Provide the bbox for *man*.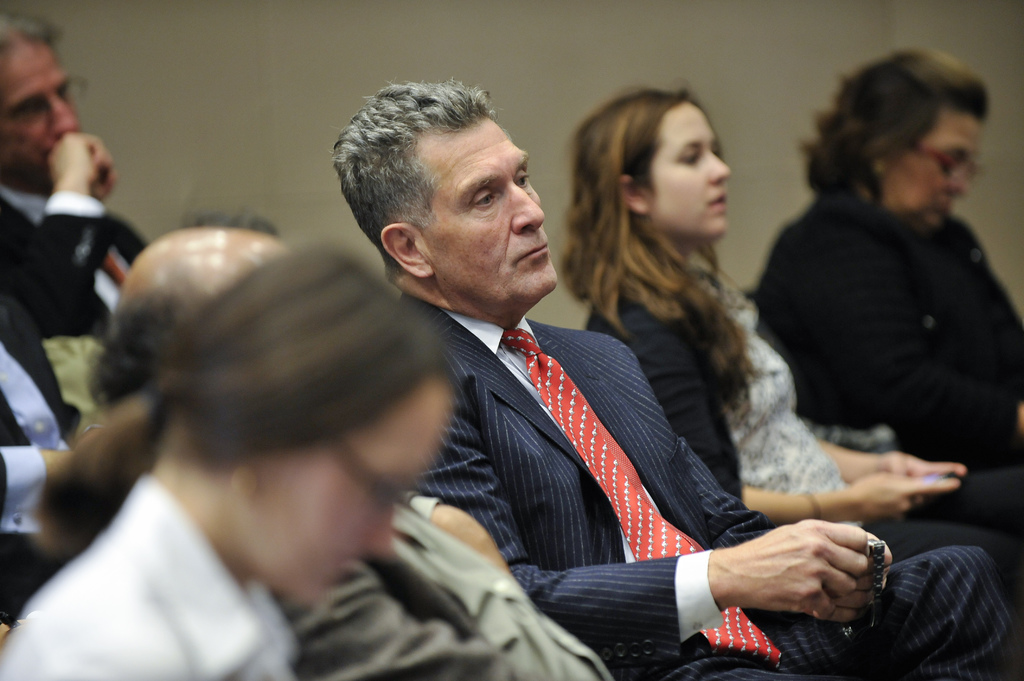
<region>327, 80, 1023, 680</region>.
